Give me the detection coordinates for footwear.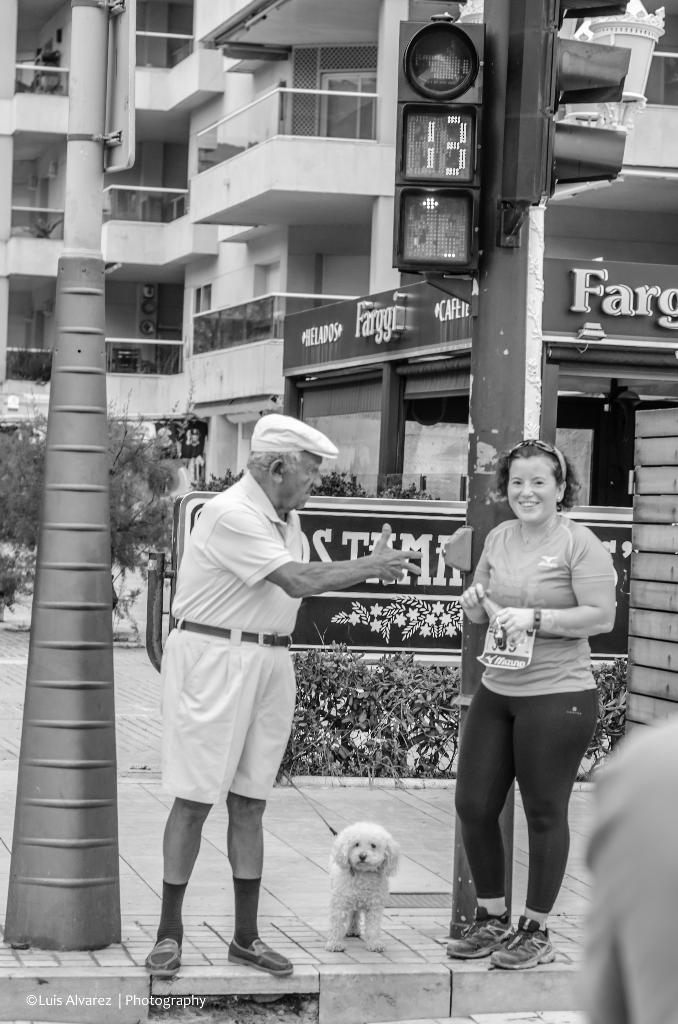
region(446, 915, 512, 961).
